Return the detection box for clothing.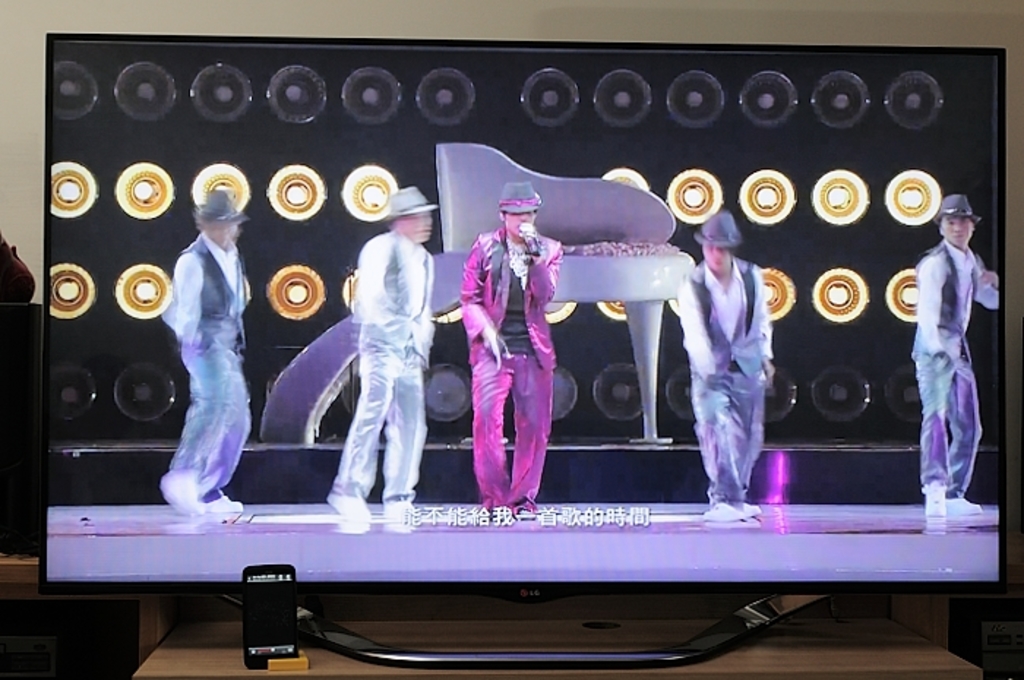
l=455, t=225, r=562, b=510.
